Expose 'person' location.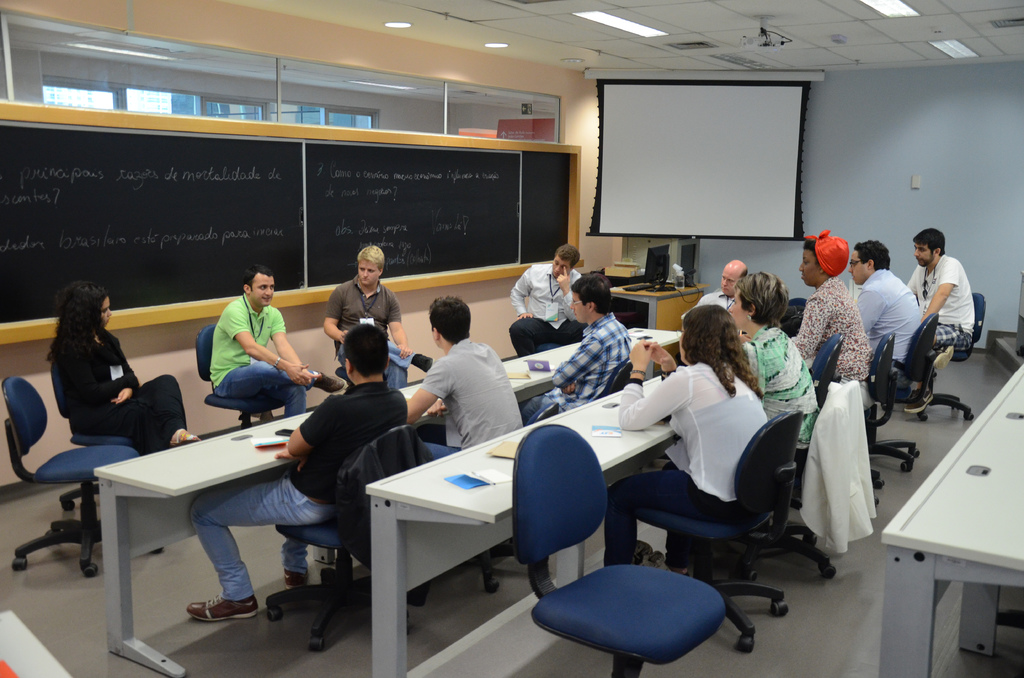
Exposed at detection(904, 228, 975, 413).
